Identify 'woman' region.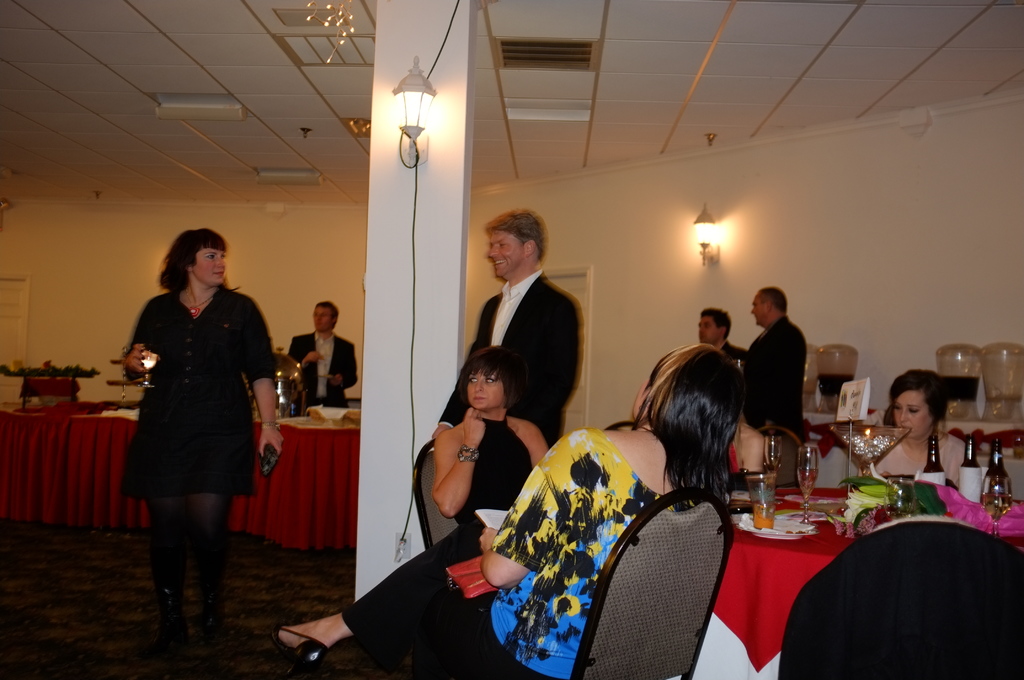
Region: <box>118,220,271,662</box>.
